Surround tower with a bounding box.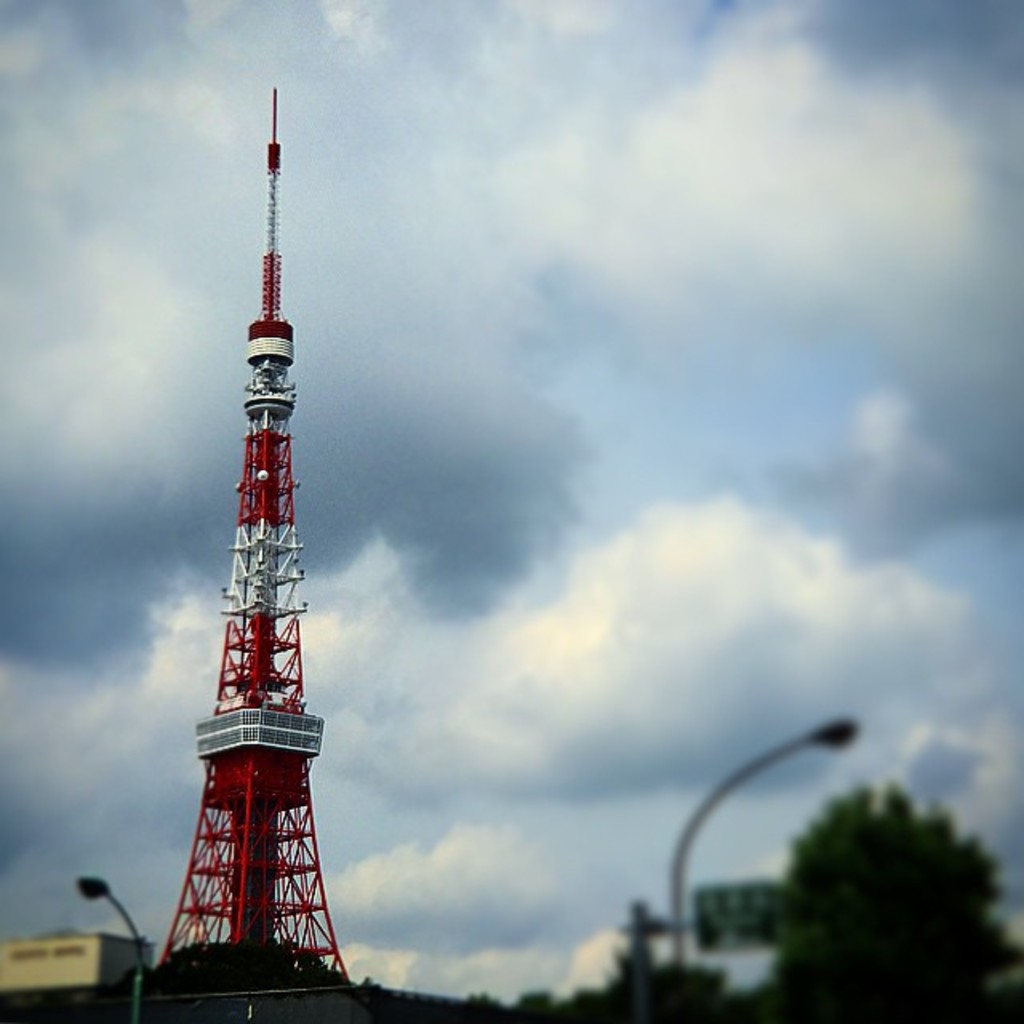
bbox(115, 75, 392, 1011).
